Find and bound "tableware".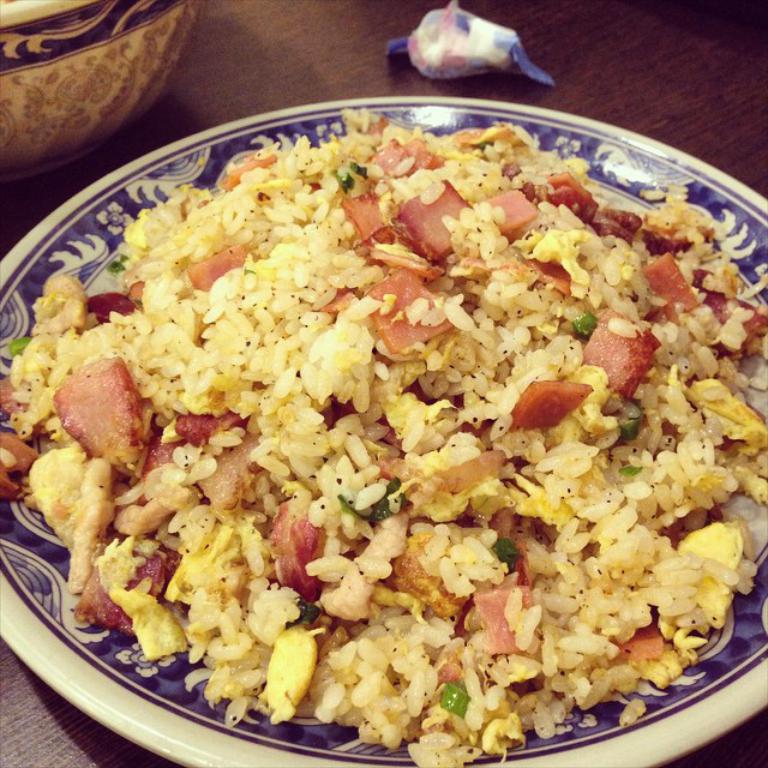
Bound: 0,92,767,767.
